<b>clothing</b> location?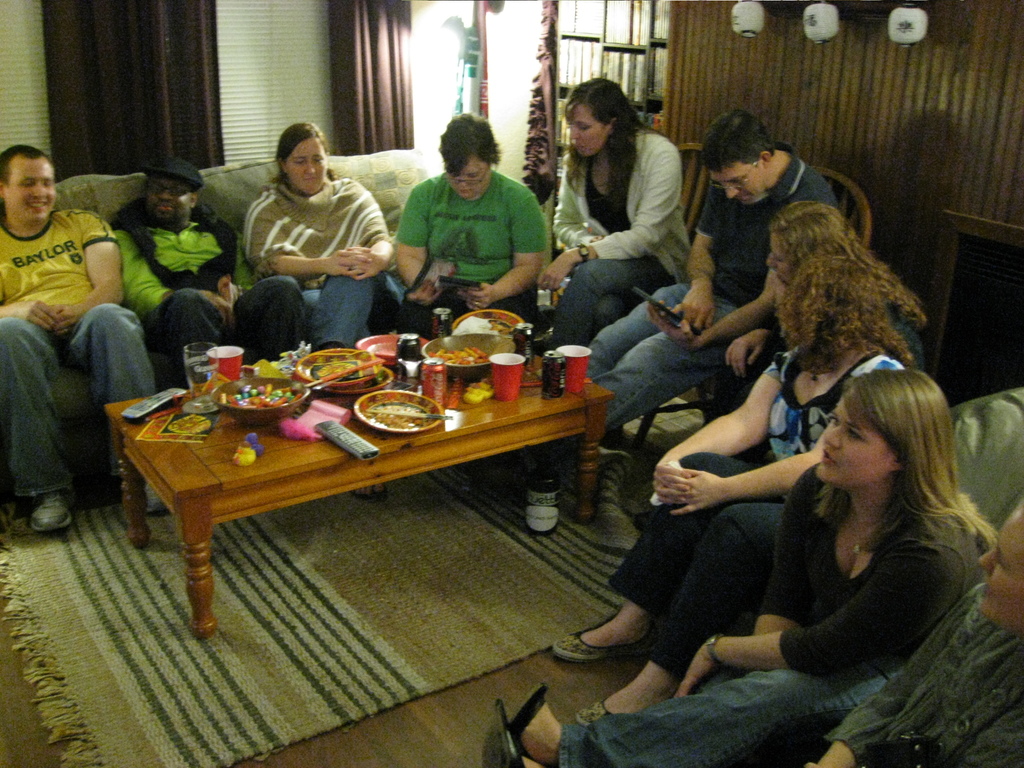
bbox=[0, 206, 161, 497]
